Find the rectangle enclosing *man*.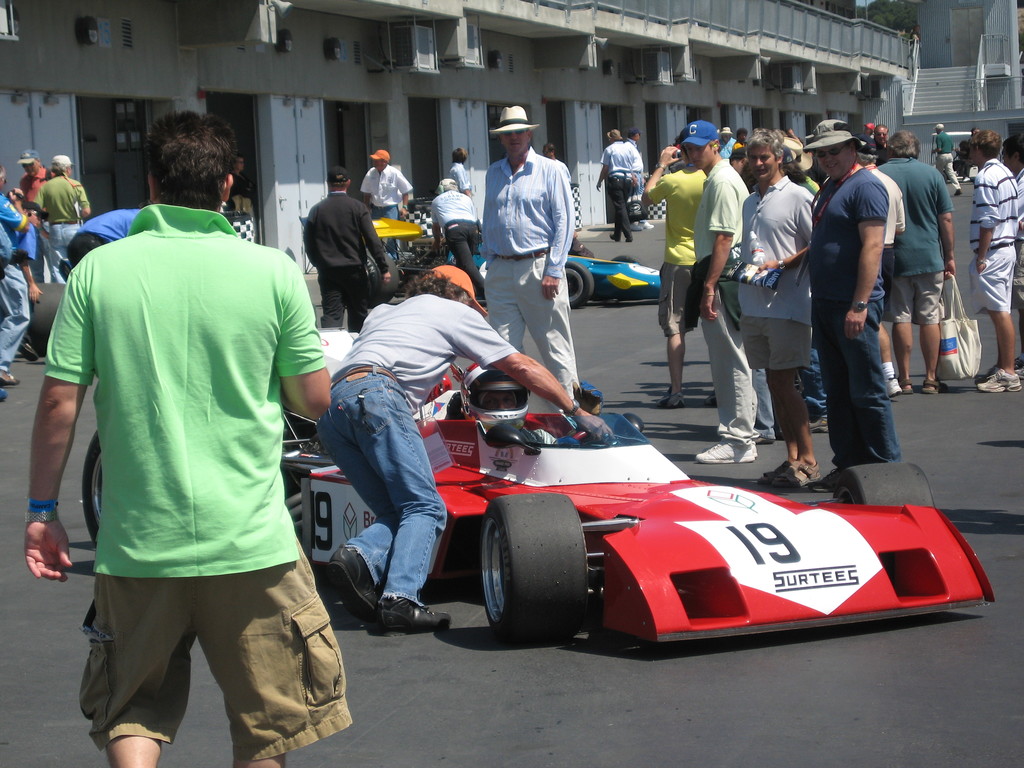
bbox=(321, 265, 616, 633).
